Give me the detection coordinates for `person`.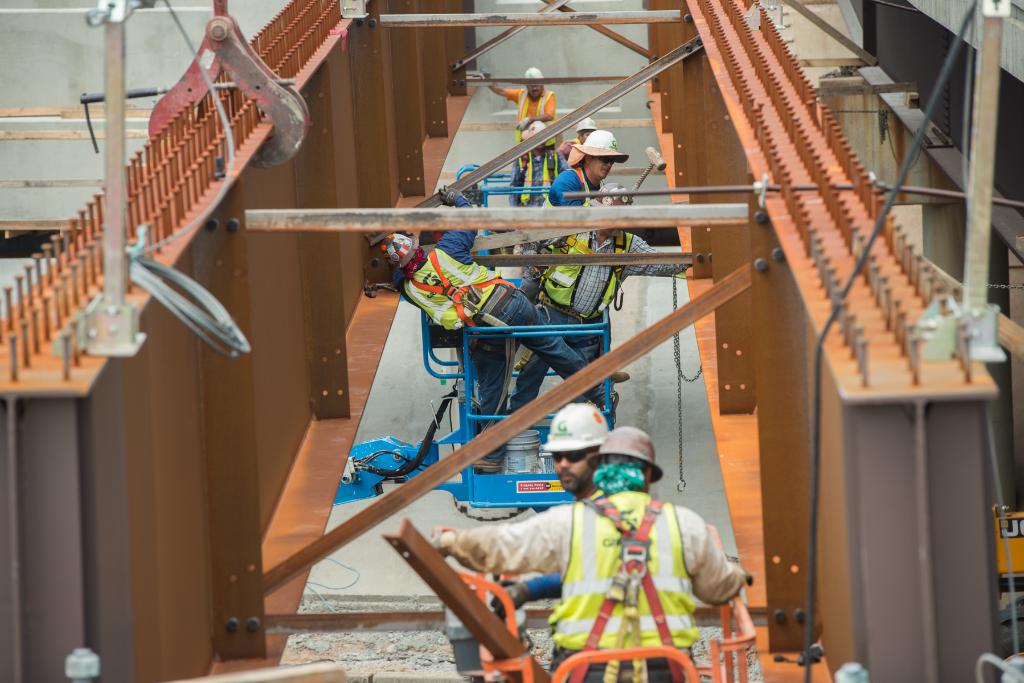
pyautogui.locateOnScreen(547, 130, 628, 209).
